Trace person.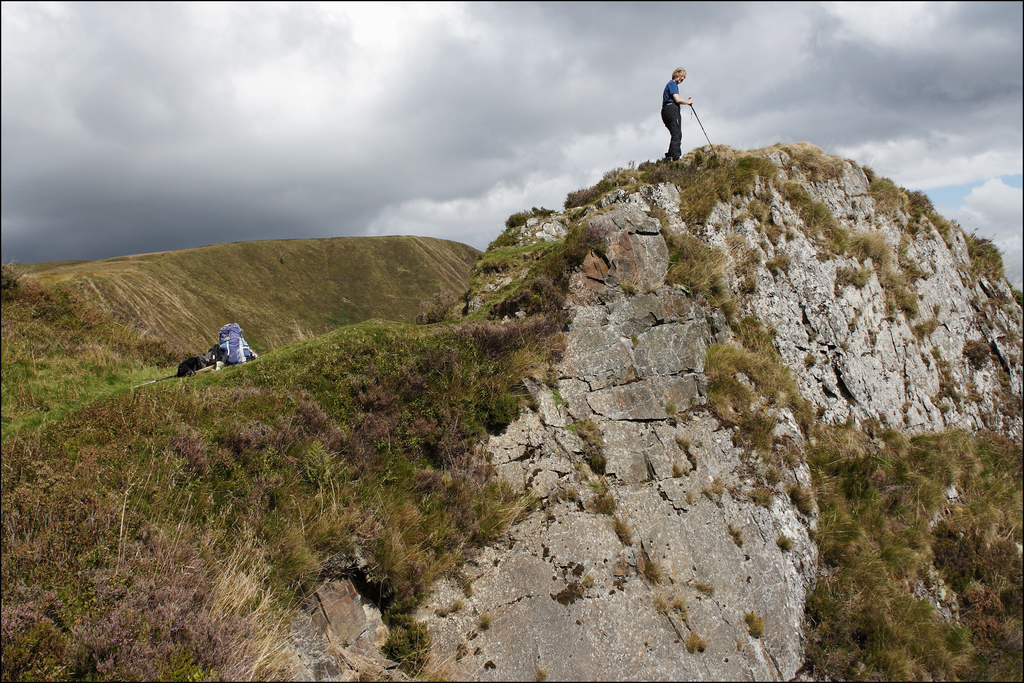
Traced to (left=662, top=67, right=694, bottom=163).
